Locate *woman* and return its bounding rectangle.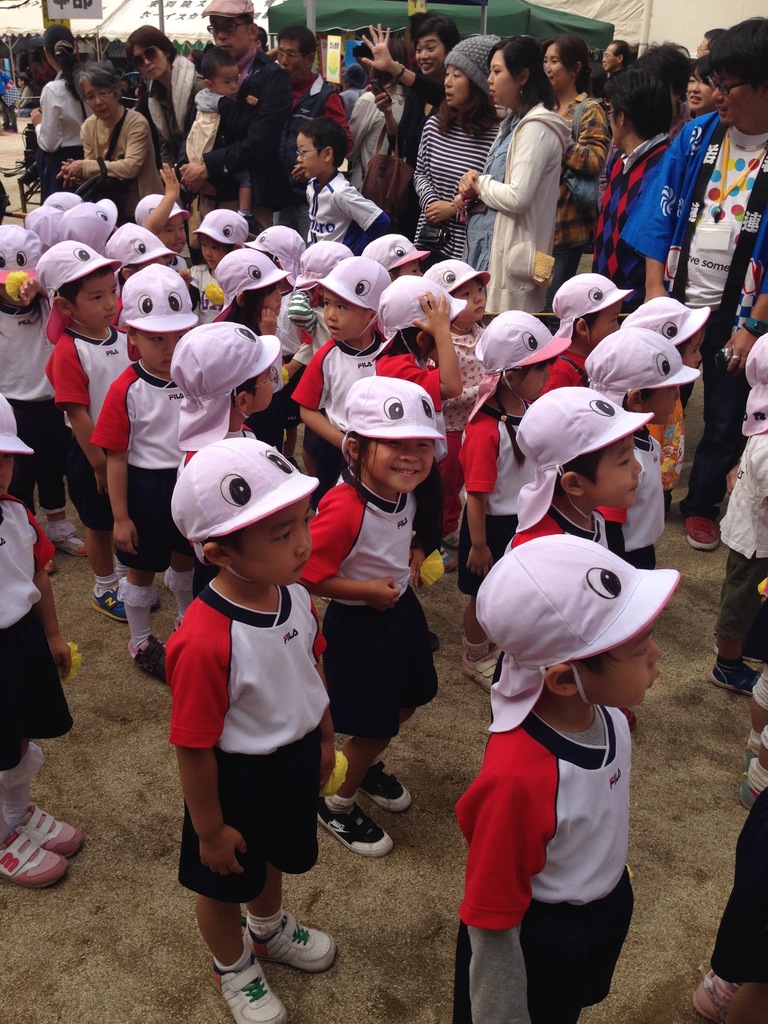
x1=116, y1=22, x2=193, y2=176.
